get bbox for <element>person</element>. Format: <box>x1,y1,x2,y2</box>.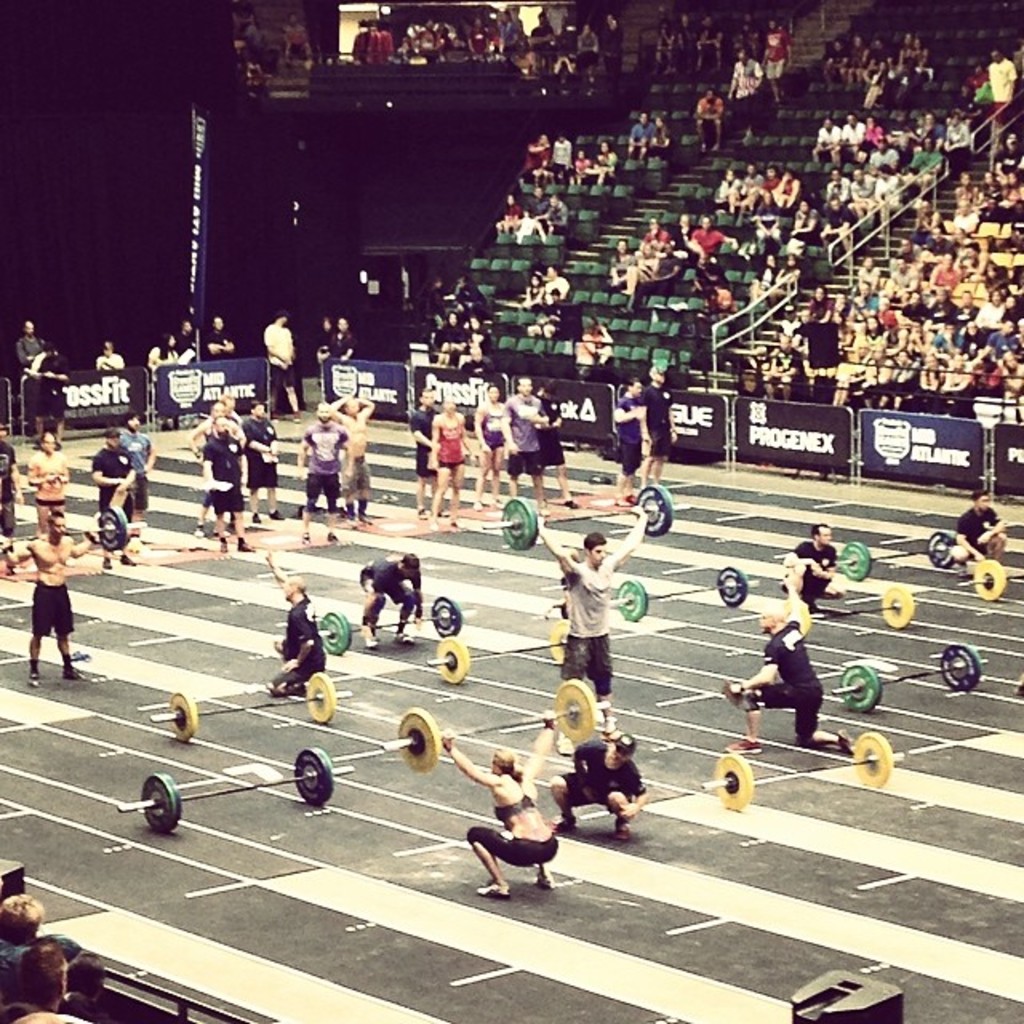
<box>429,395,474,528</box>.
